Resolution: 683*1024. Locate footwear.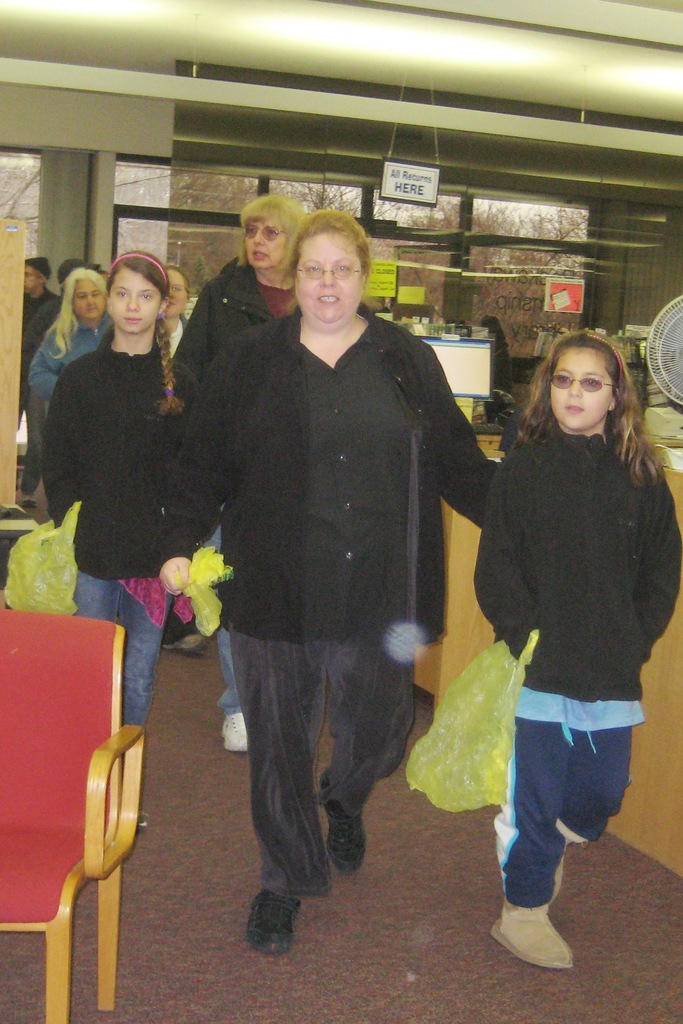
[550,848,565,908].
